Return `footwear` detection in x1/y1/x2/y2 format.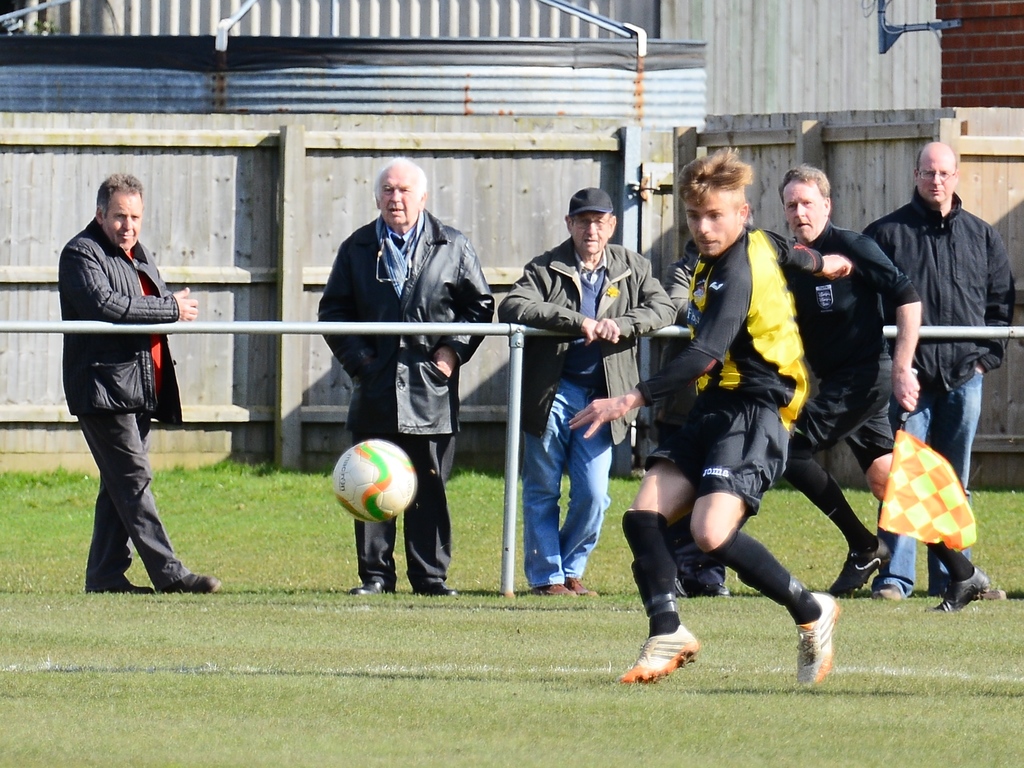
625/626/696/684.
